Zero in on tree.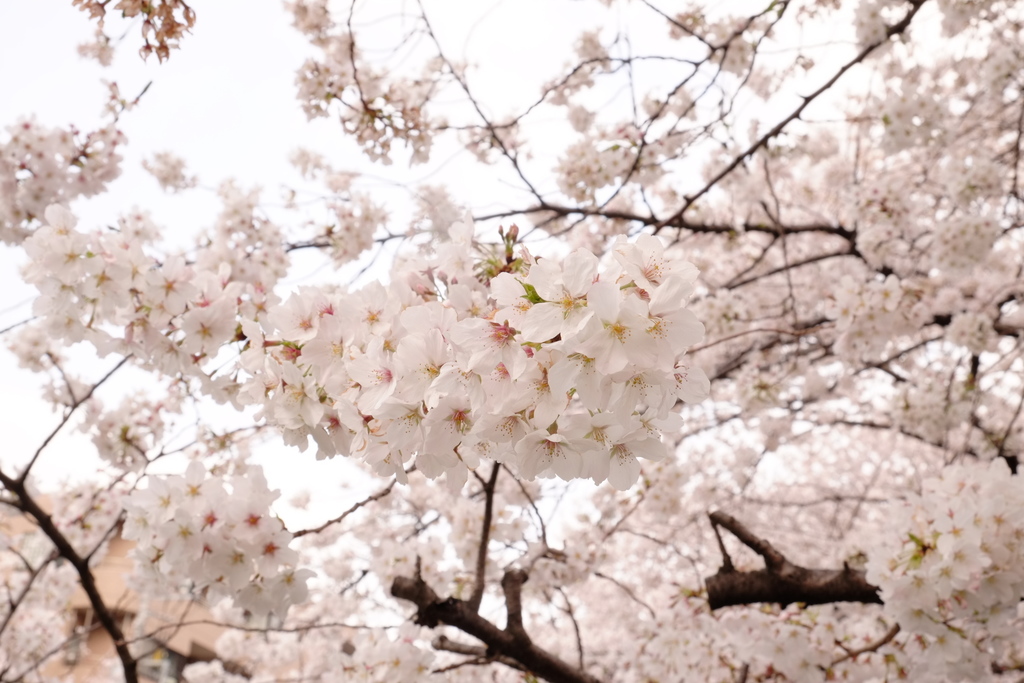
Zeroed in: region(0, 15, 1023, 627).
